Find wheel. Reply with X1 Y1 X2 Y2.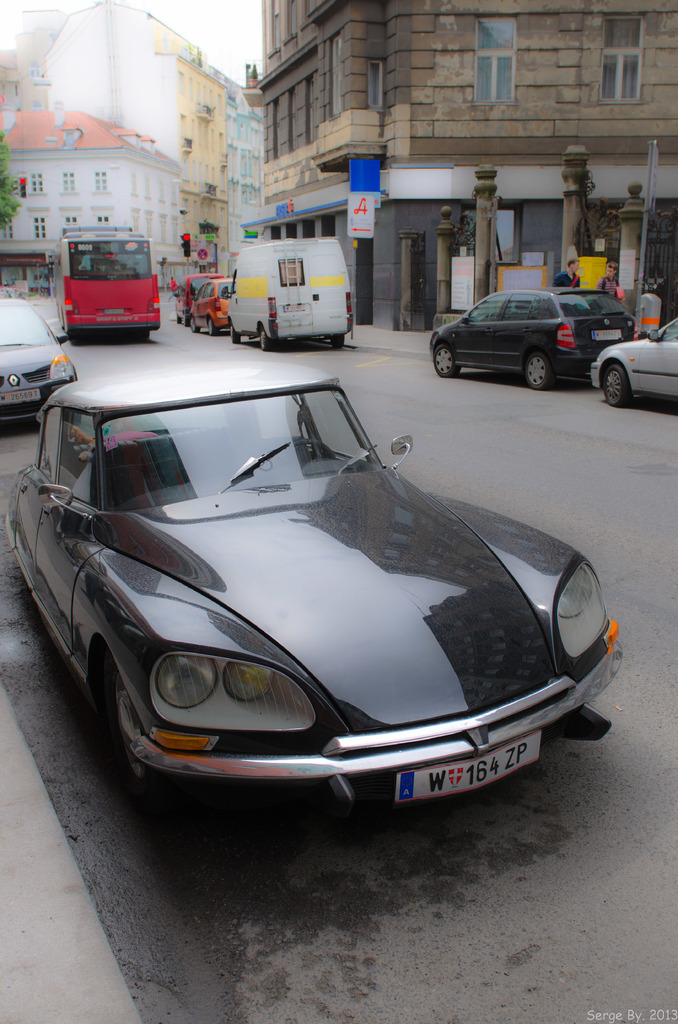
183 314 190 331.
